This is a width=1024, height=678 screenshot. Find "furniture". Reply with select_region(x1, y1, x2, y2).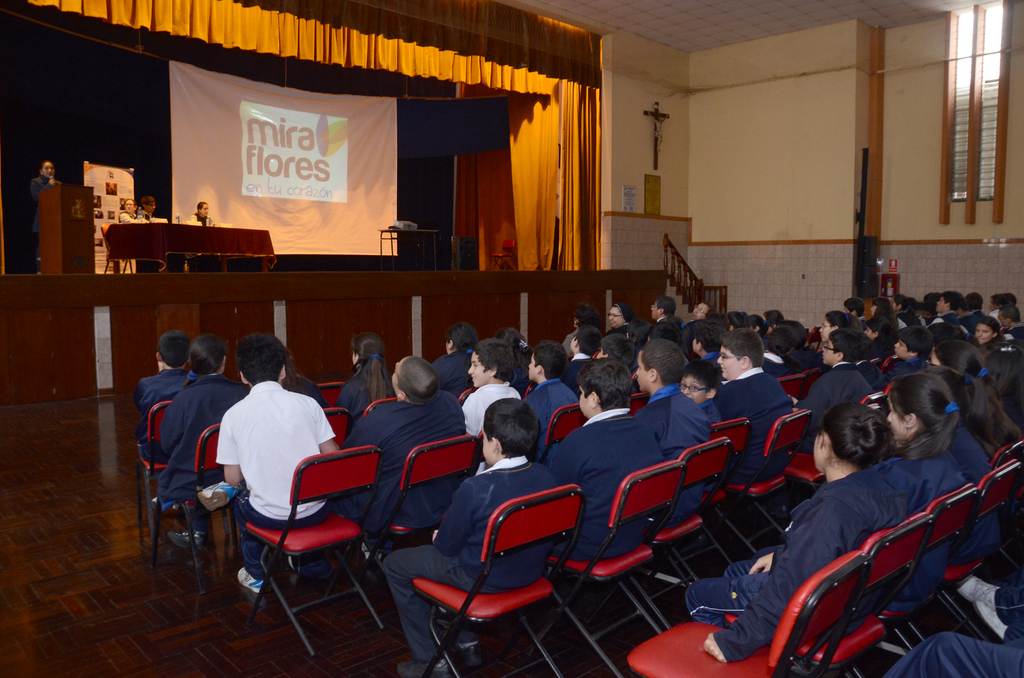
select_region(377, 221, 445, 271).
